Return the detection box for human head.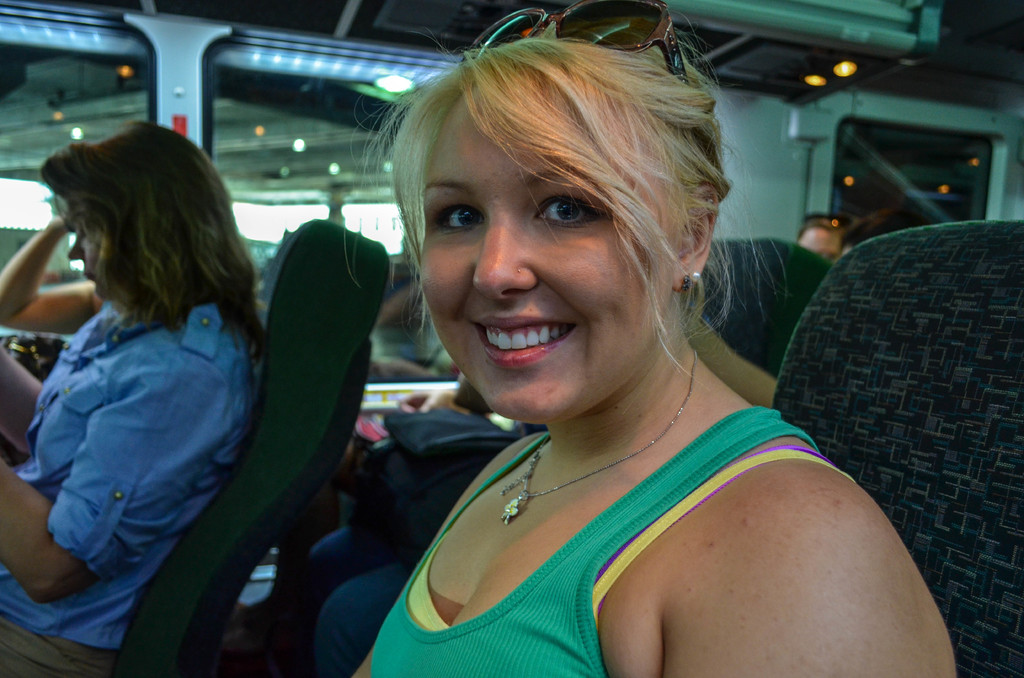
l=794, t=209, r=856, b=262.
